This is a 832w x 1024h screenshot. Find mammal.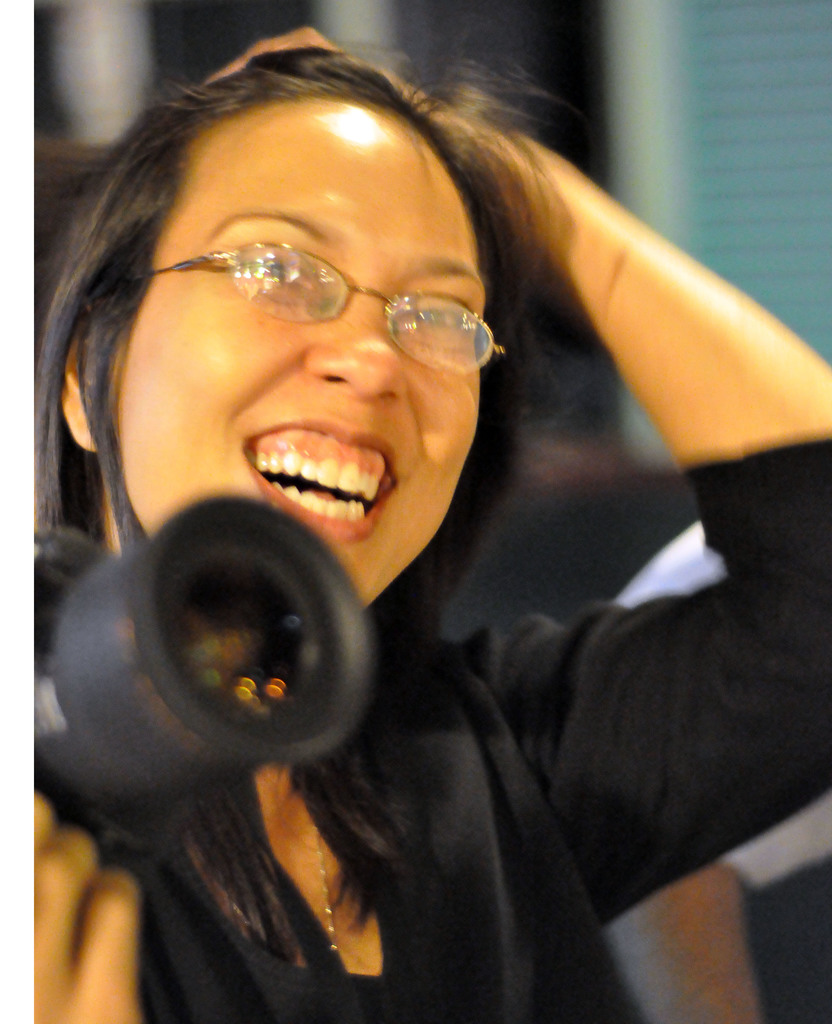
Bounding box: (x1=0, y1=0, x2=831, y2=1023).
